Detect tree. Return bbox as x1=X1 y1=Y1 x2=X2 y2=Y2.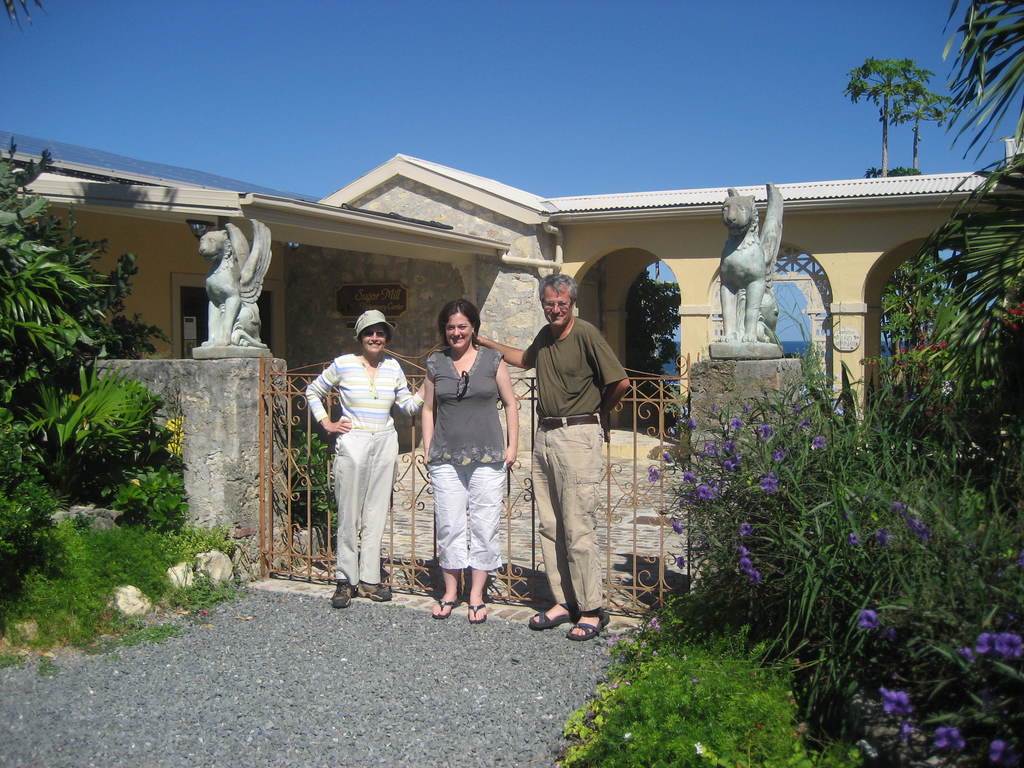
x1=874 y1=0 x2=1023 y2=438.
